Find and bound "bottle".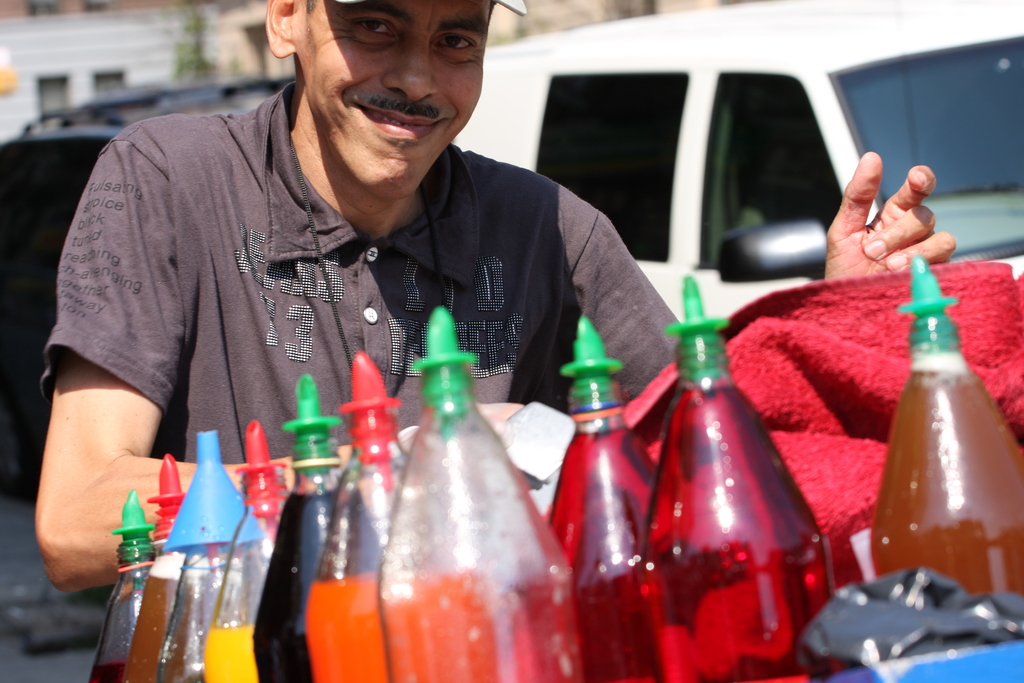
Bound: x1=202 y1=422 x2=294 y2=682.
